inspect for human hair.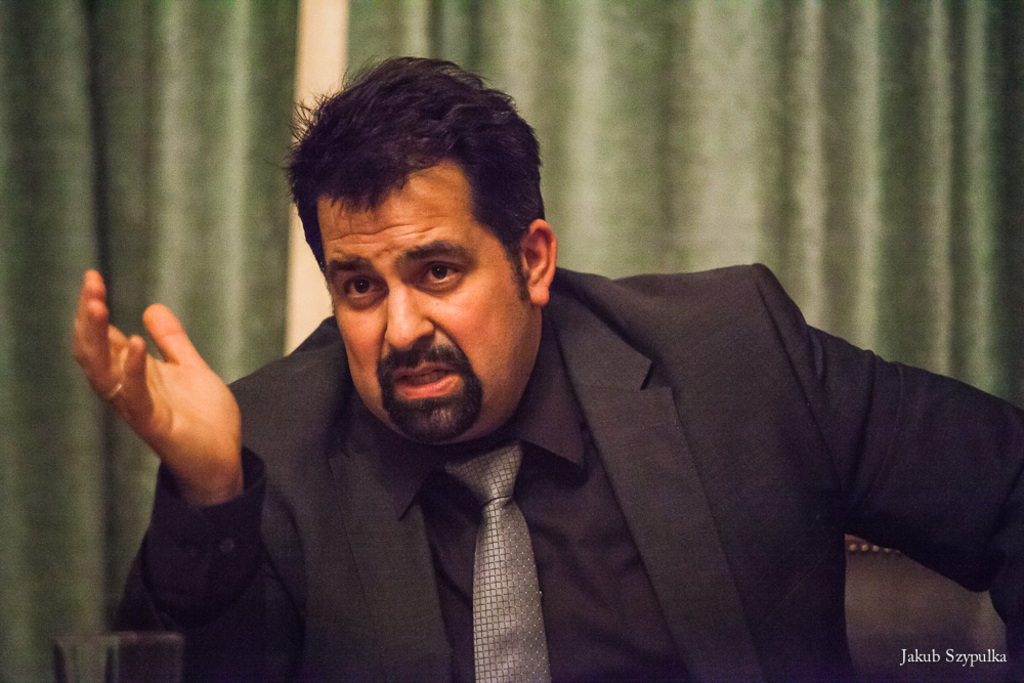
Inspection: {"x1": 282, "y1": 59, "x2": 529, "y2": 297}.
